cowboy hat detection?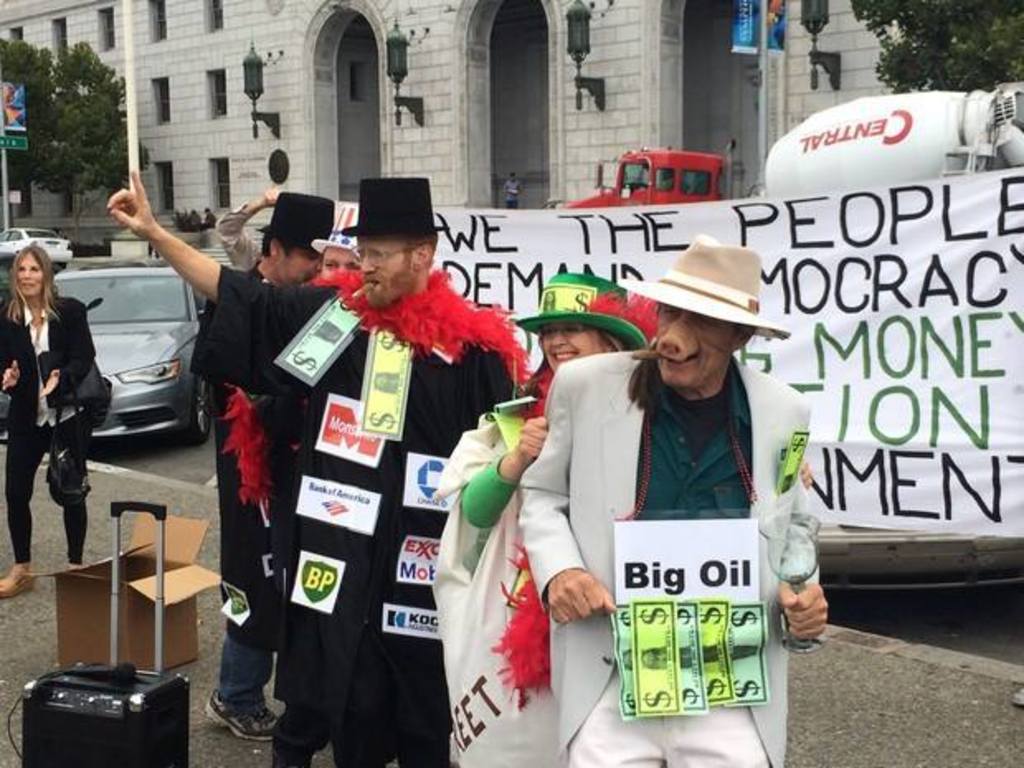
<box>626,231,770,334</box>
